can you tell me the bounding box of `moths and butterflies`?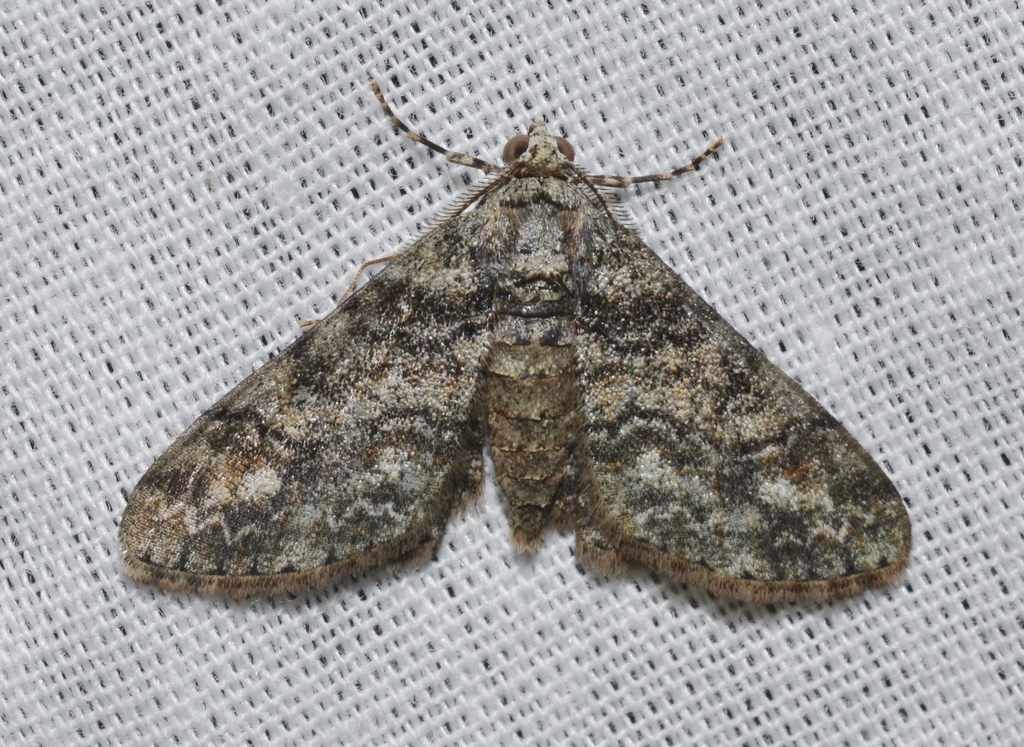
111/74/913/612.
